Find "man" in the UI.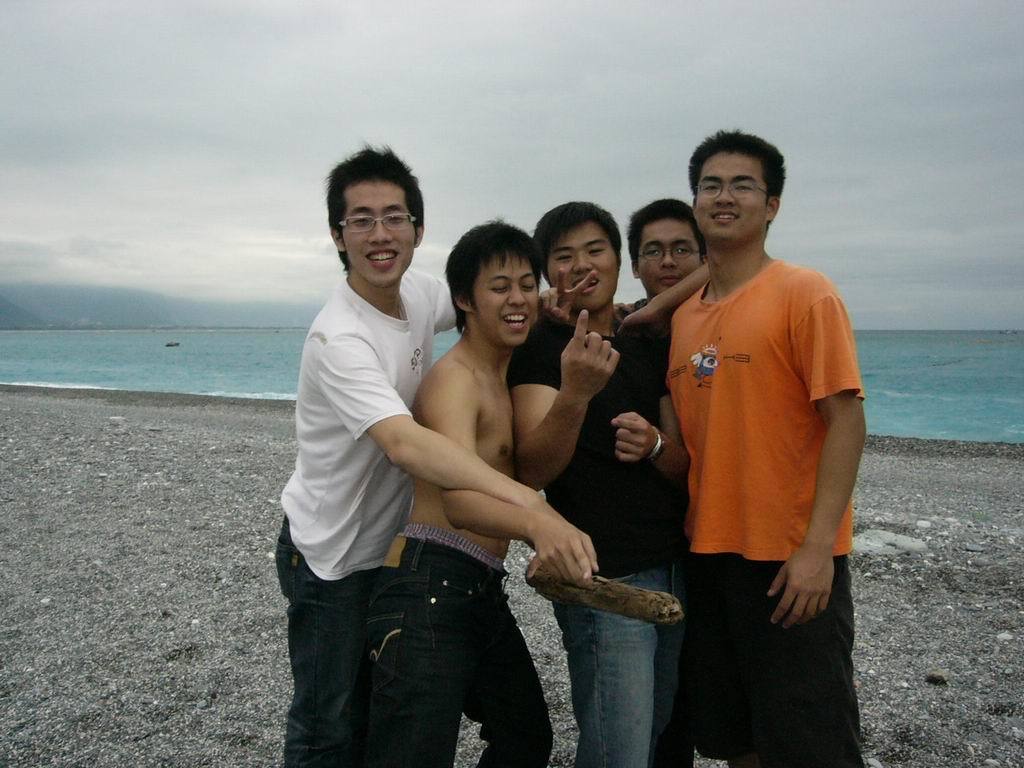
UI element at [632, 127, 868, 753].
